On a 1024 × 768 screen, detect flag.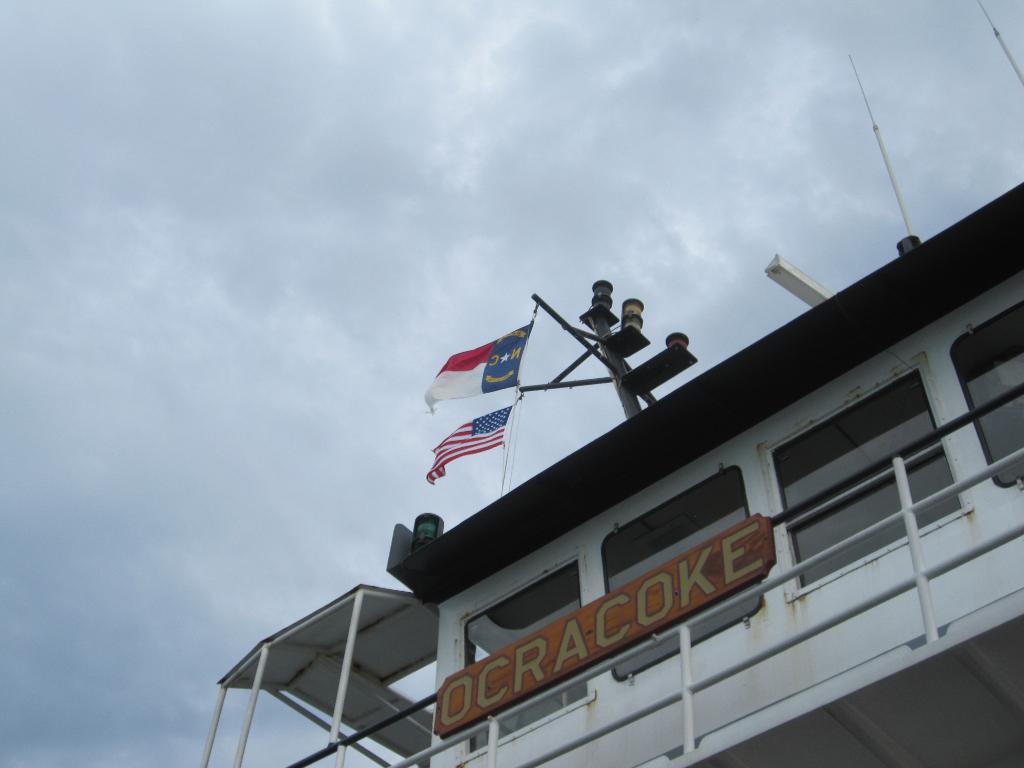
l=422, t=327, r=530, b=426.
